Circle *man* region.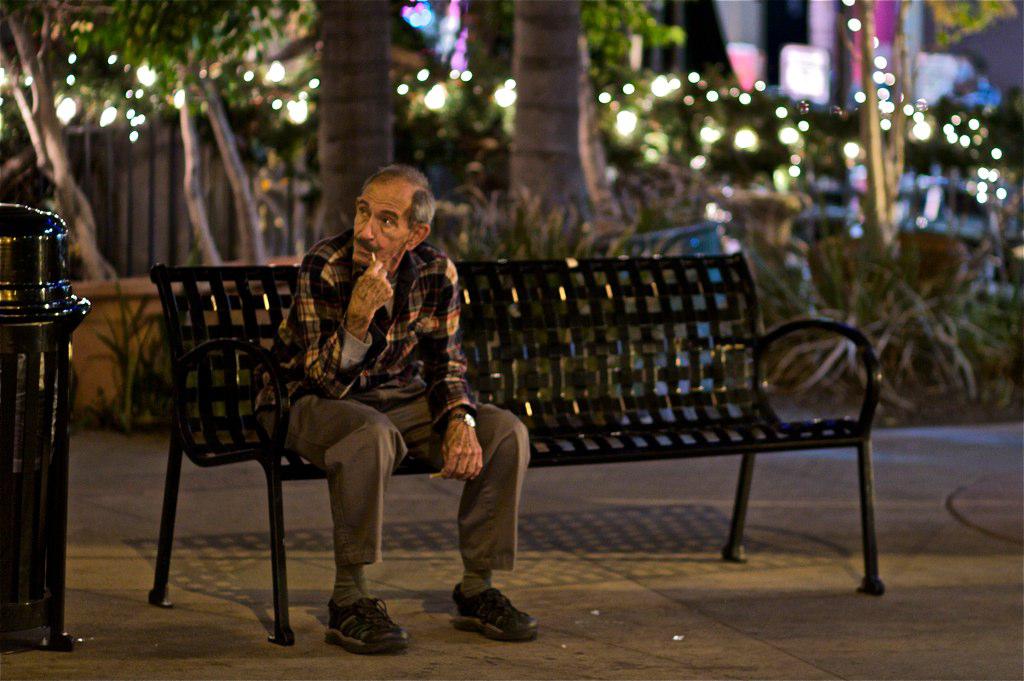
Region: 254,161,542,652.
